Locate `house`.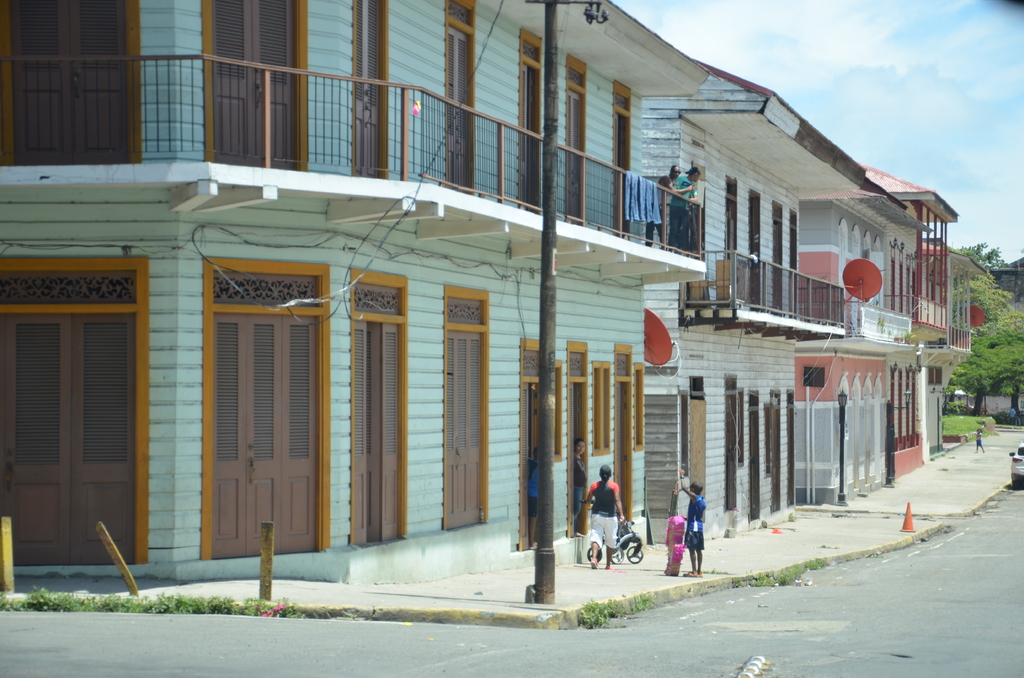
Bounding box: bbox(947, 248, 996, 424).
